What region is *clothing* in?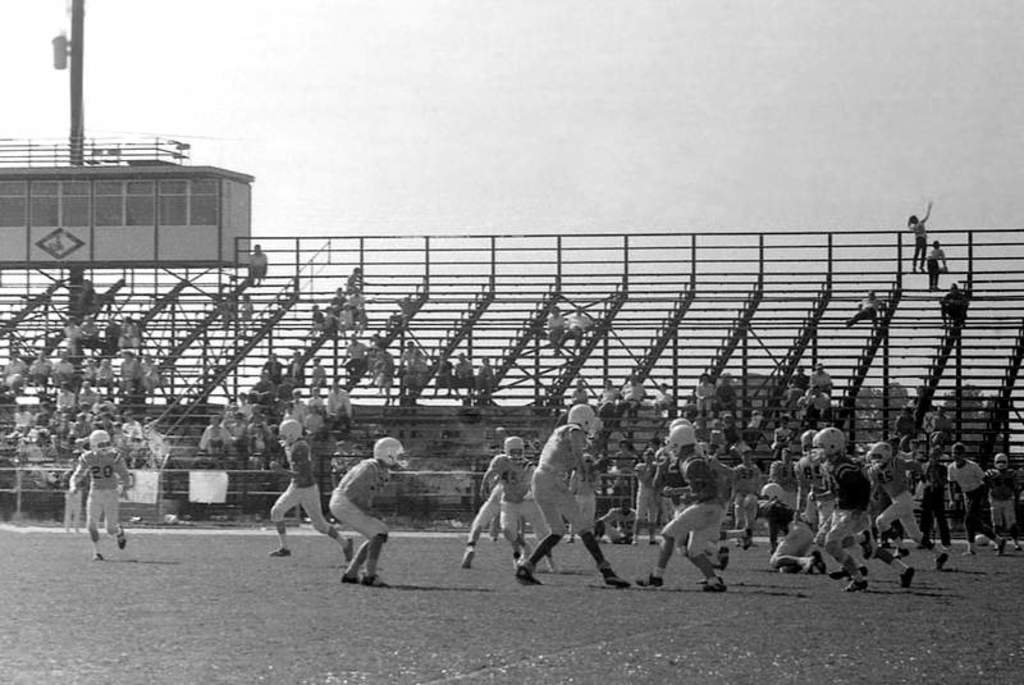
select_region(252, 383, 276, 399).
